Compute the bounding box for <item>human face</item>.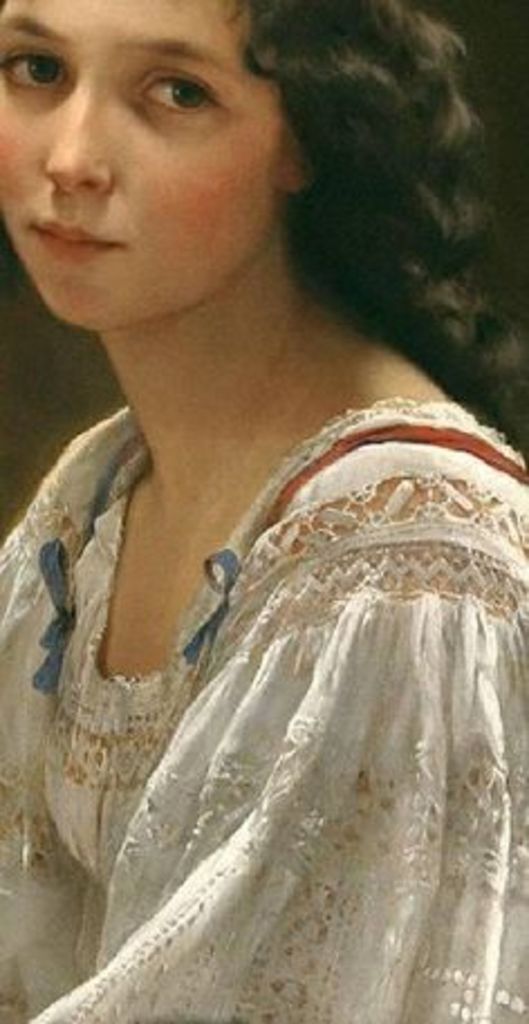
BBox(0, 0, 291, 329).
